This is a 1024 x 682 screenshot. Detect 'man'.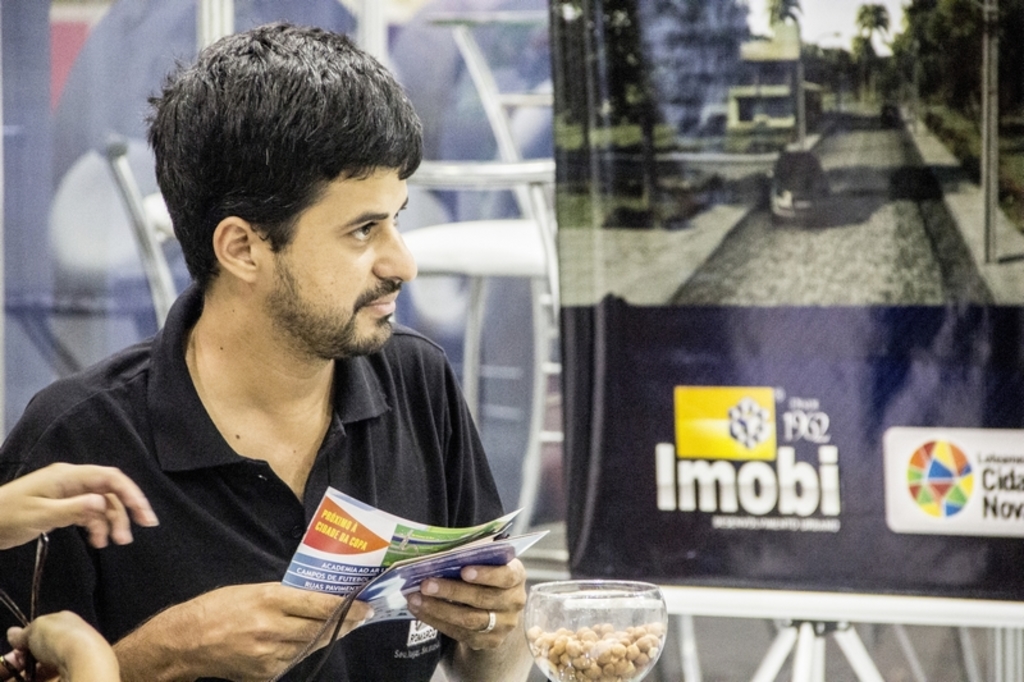
locate(26, 51, 570, 663).
